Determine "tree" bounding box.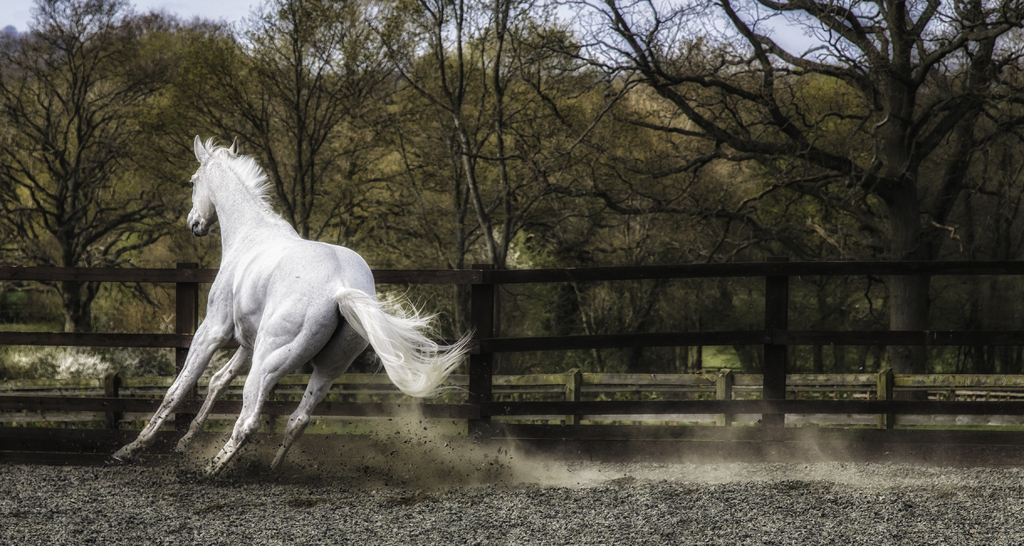
Determined: [511, 5, 627, 252].
